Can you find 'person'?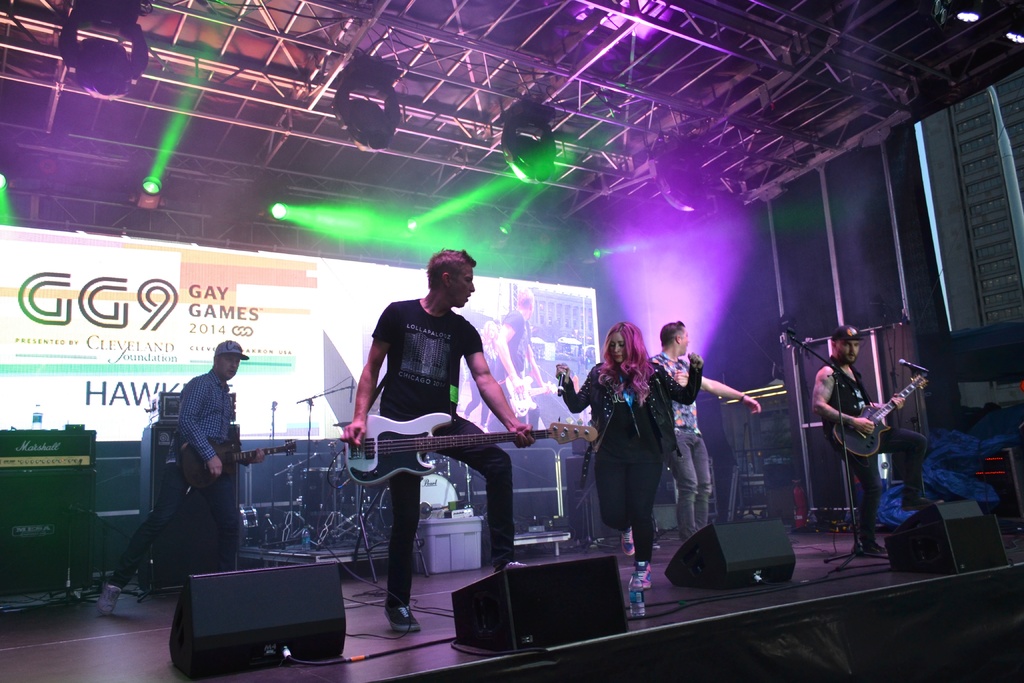
Yes, bounding box: x1=463, y1=314, x2=505, y2=419.
